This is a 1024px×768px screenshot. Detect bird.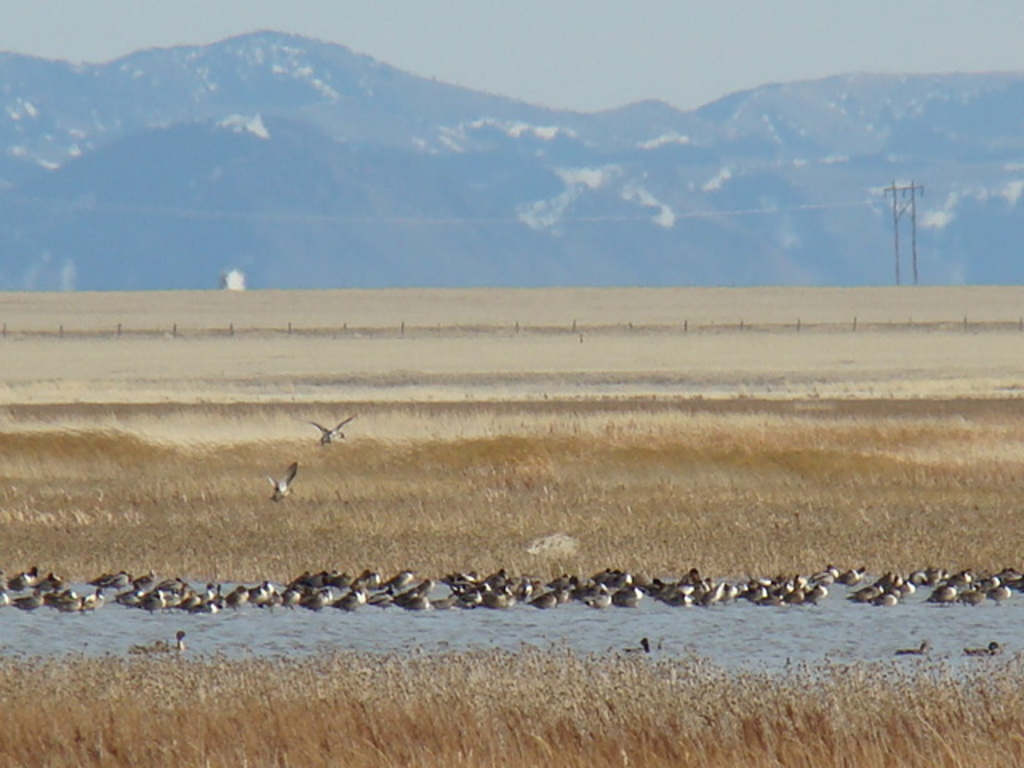
(left=387, top=566, right=419, bottom=589).
